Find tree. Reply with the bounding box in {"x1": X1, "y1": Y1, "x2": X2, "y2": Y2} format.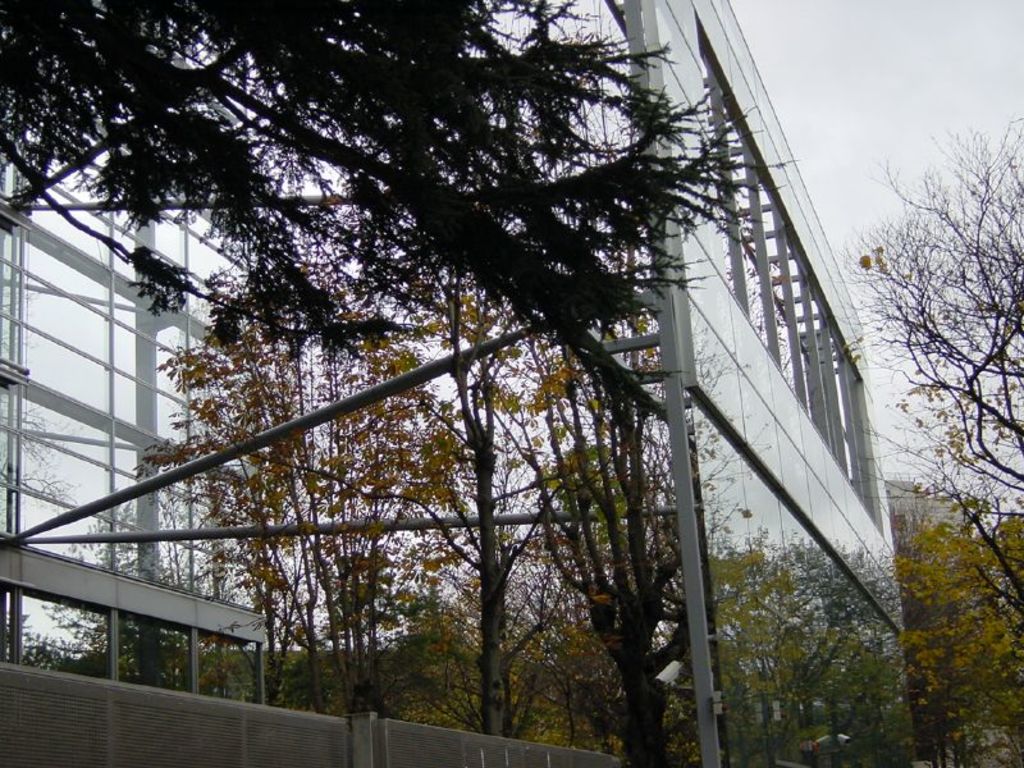
{"x1": 892, "y1": 515, "x2": 1023, "y2": 767}.
